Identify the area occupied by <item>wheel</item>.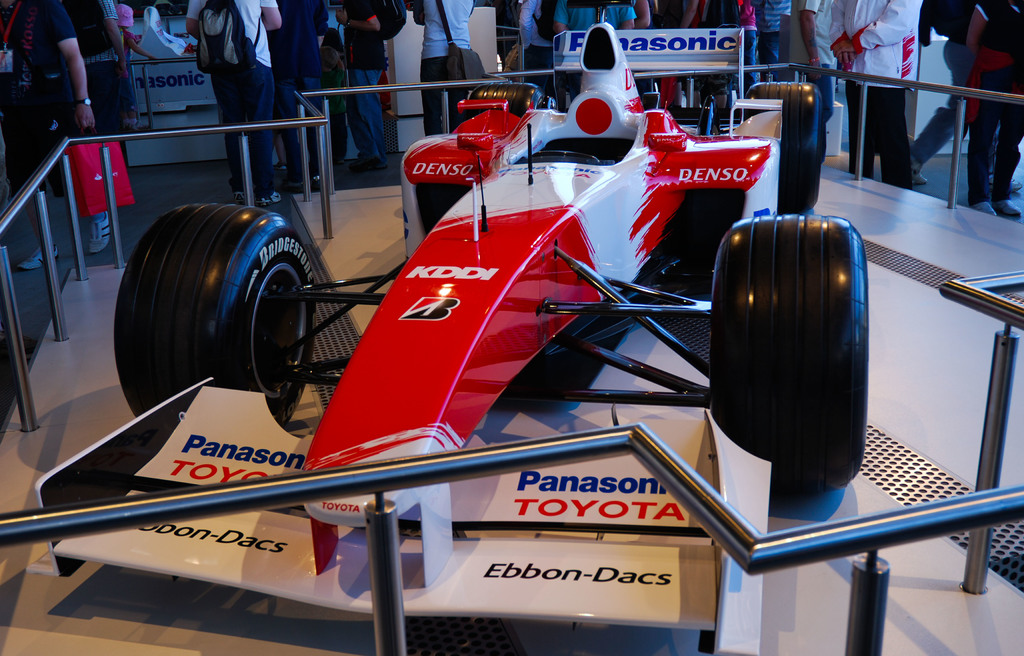
Area: Rect(741, 76, 828, 212).
